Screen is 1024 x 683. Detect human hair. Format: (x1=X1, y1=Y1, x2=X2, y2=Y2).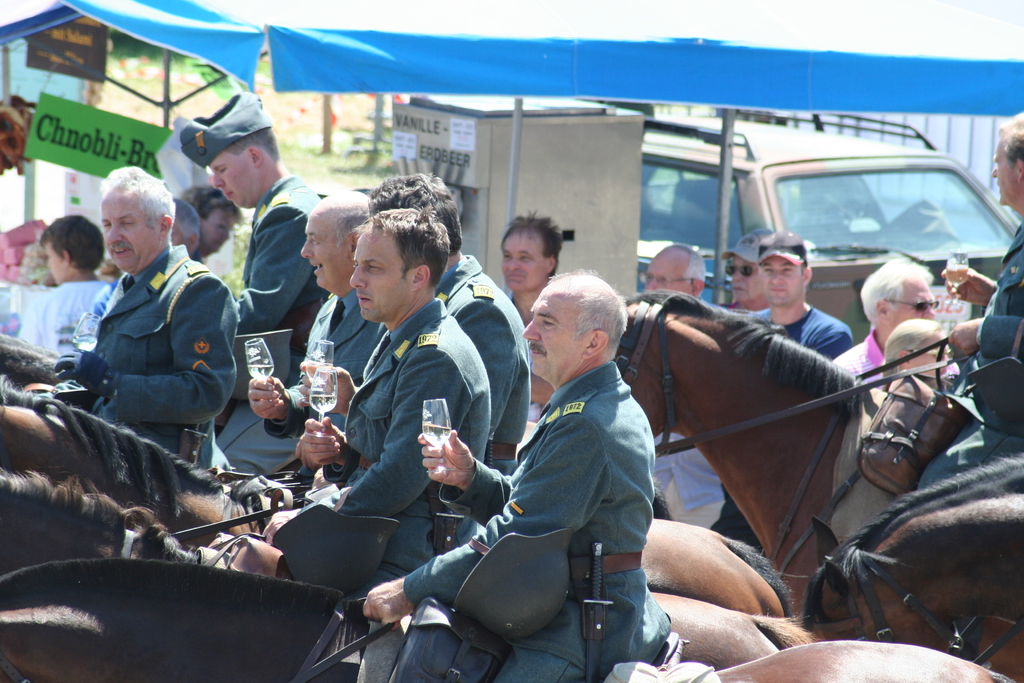
(x1=997, y1=110, x2=1023, y2=173).
